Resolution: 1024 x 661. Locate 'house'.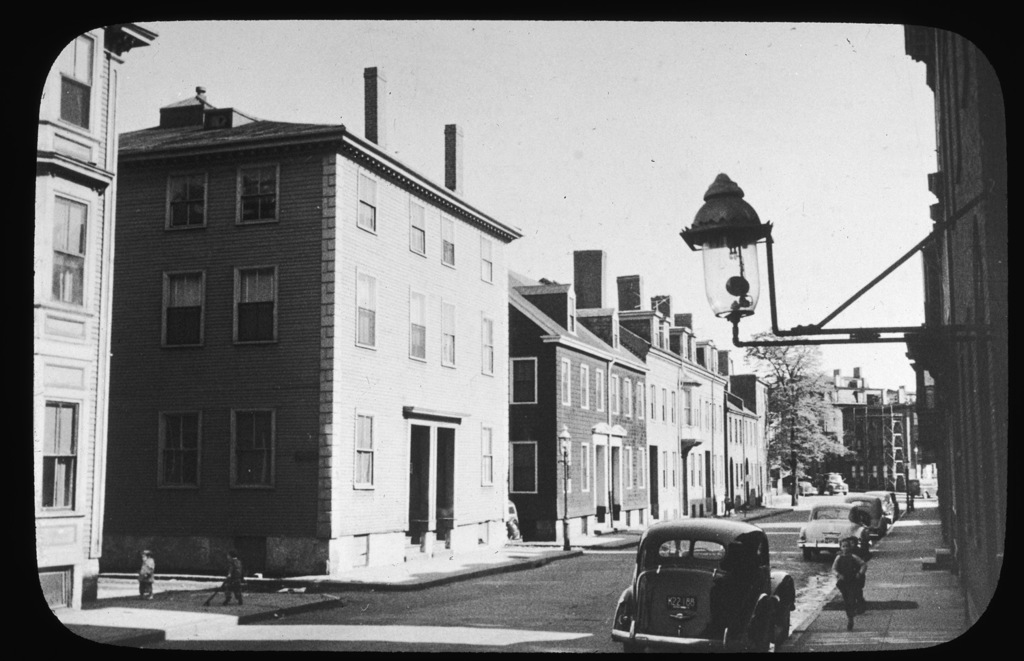
bbox(117, 87, 538, 587).
